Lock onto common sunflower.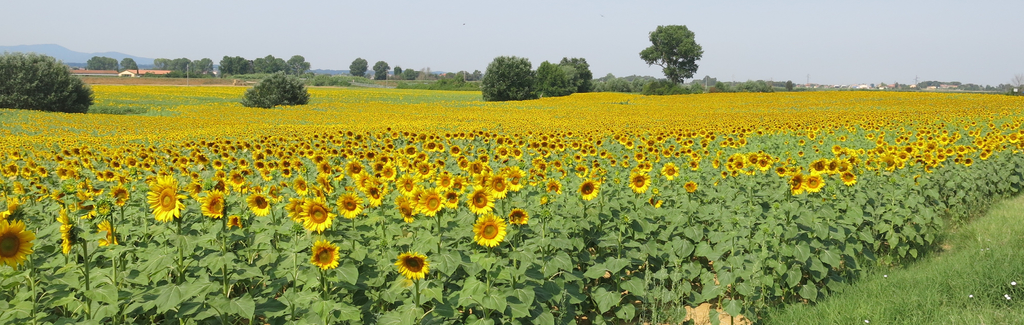
Locked: (x1=330, y1=189, x2=363, y2=222).
